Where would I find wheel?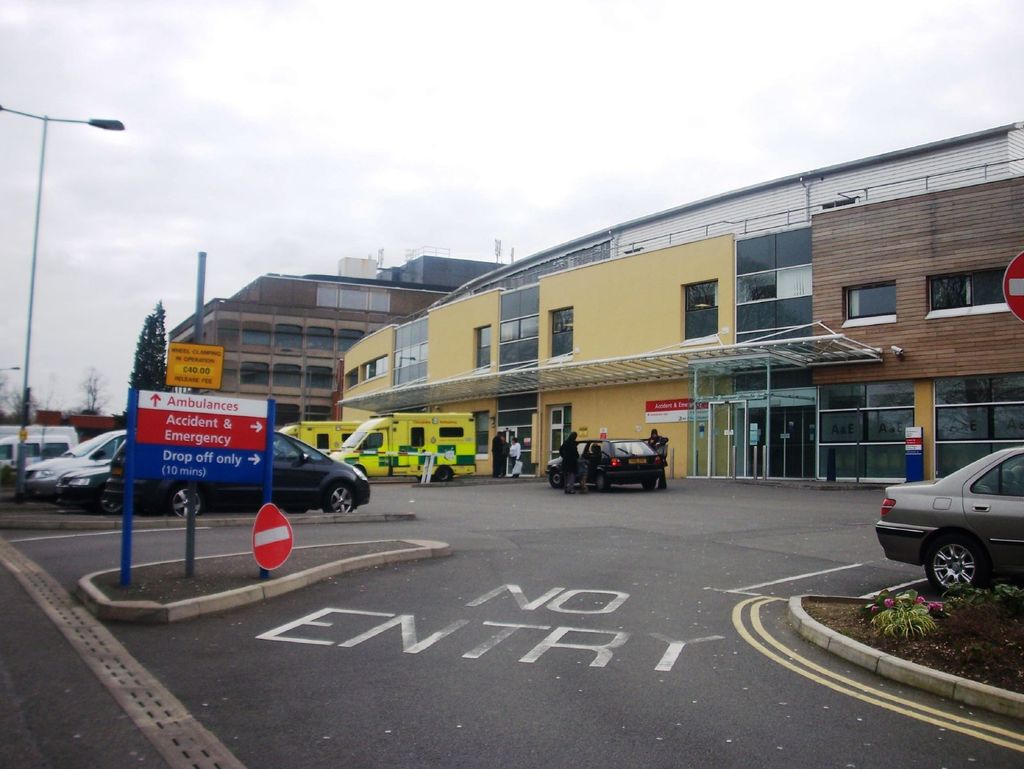
At region(97, 487, 126, 516).
